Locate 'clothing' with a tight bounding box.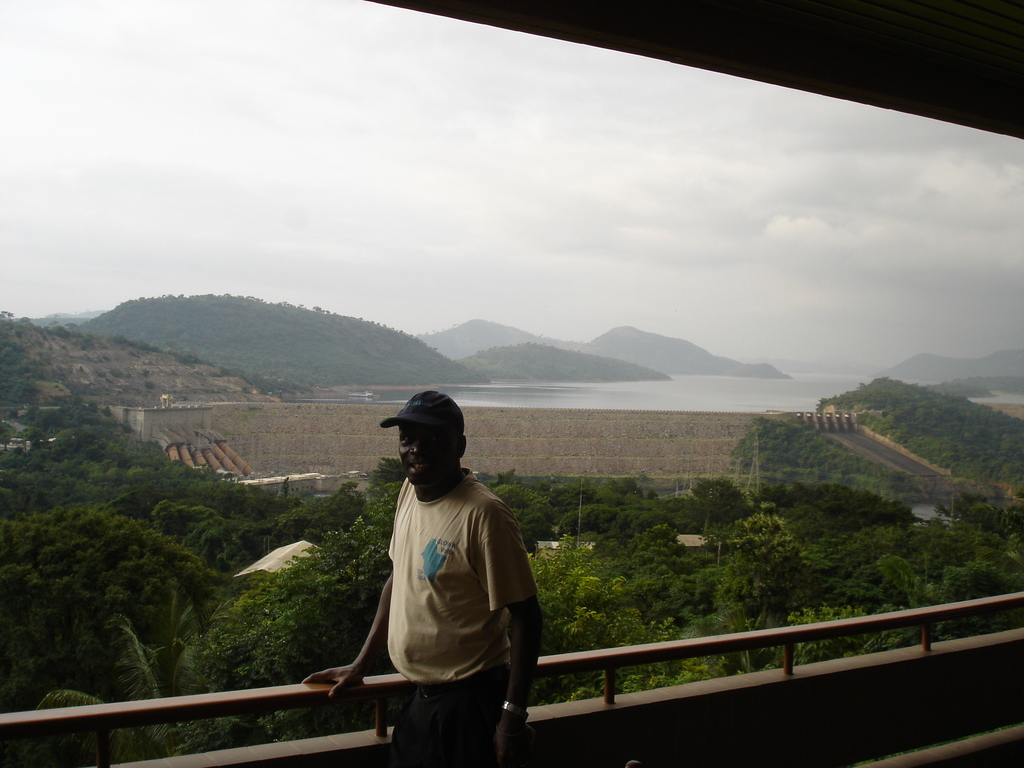
select_region(378, 467, 534, 767).
